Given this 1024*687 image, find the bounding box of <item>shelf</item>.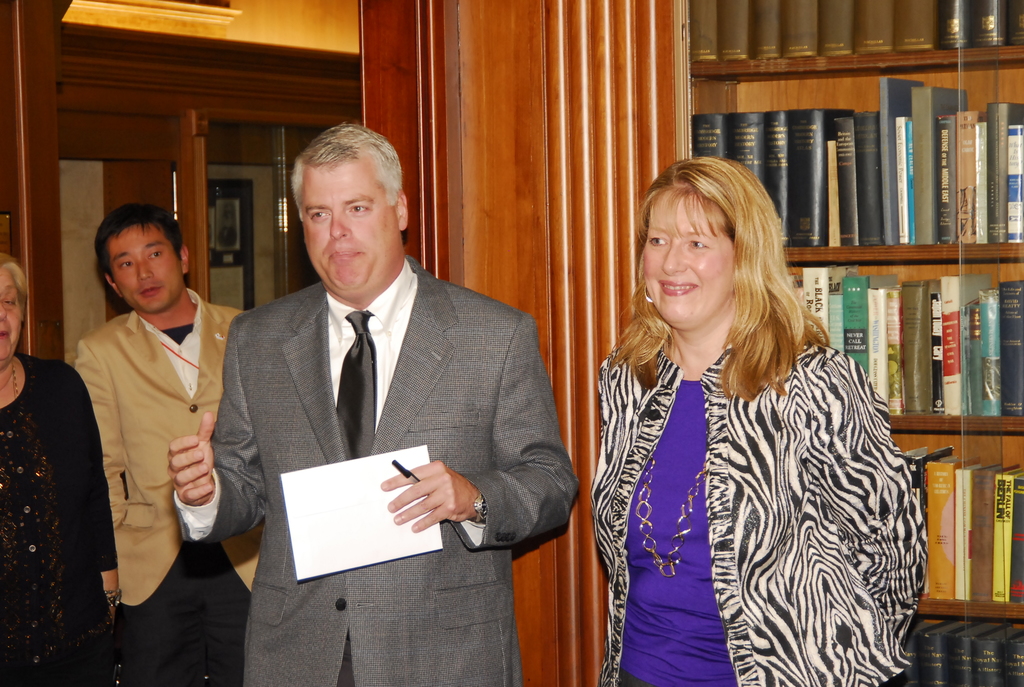
box(783, 238, 1023, 262).
